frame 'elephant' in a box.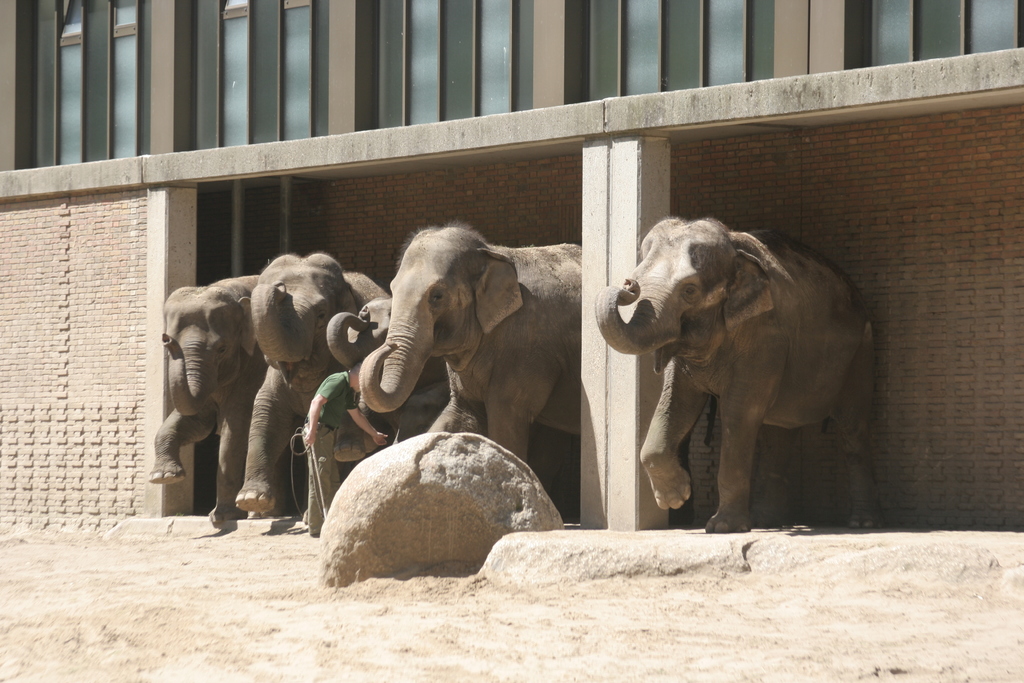
{"left": 249, "top": 252, "right": 383, "bottom": 513}.
